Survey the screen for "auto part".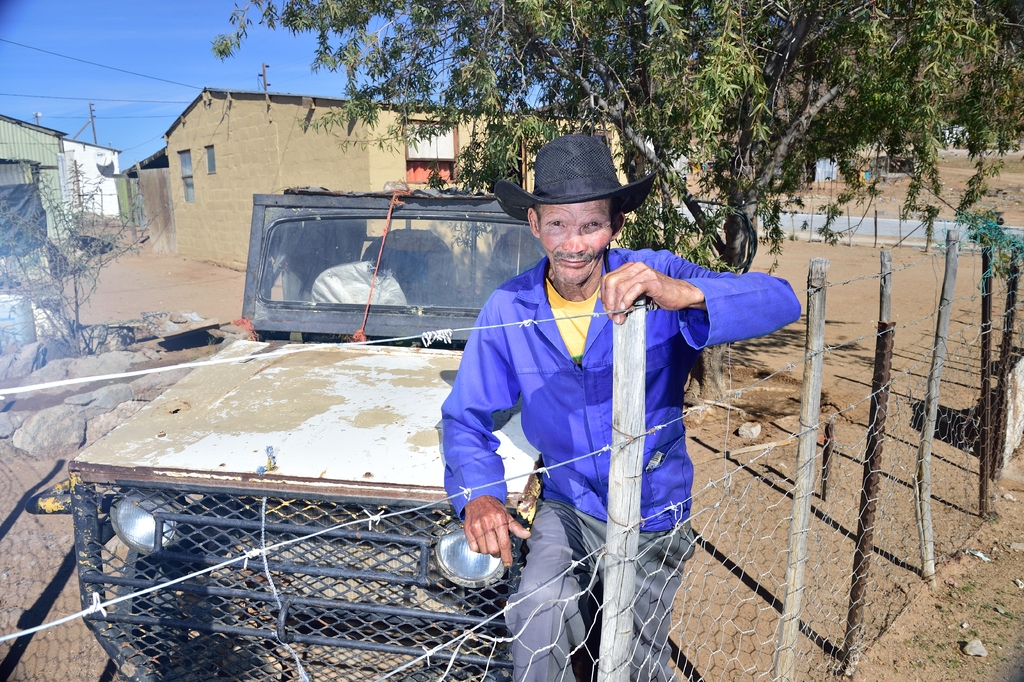
Survey found: [left=106, top=481, right=189, bottom=558].
